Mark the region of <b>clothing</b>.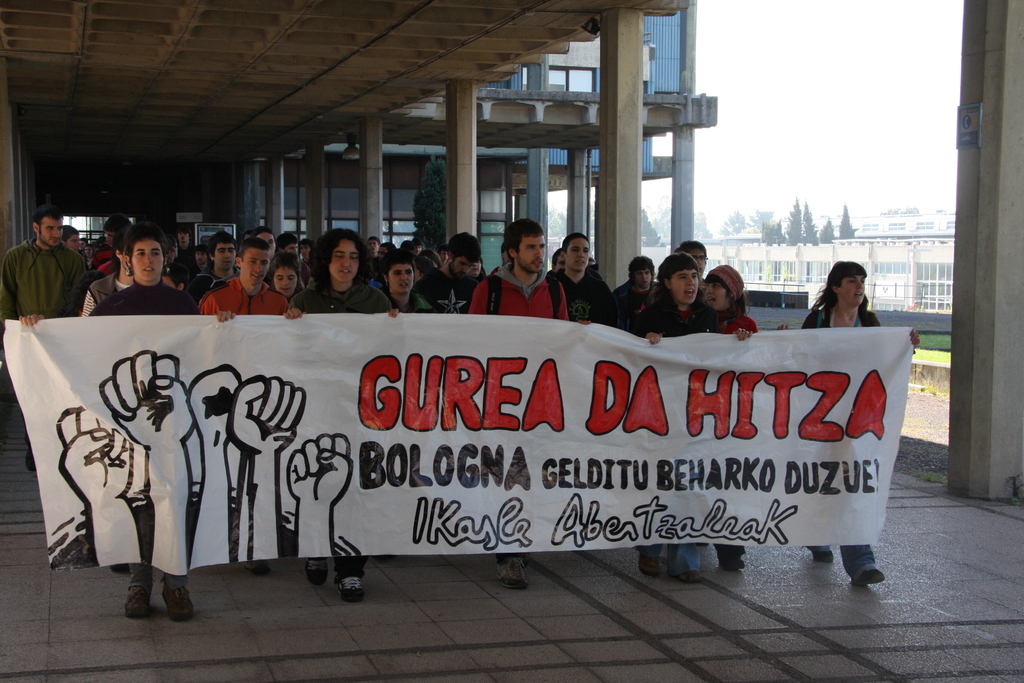
Region: {"left": 801, "top": 306, "right": 878, "bottom": 577}.
